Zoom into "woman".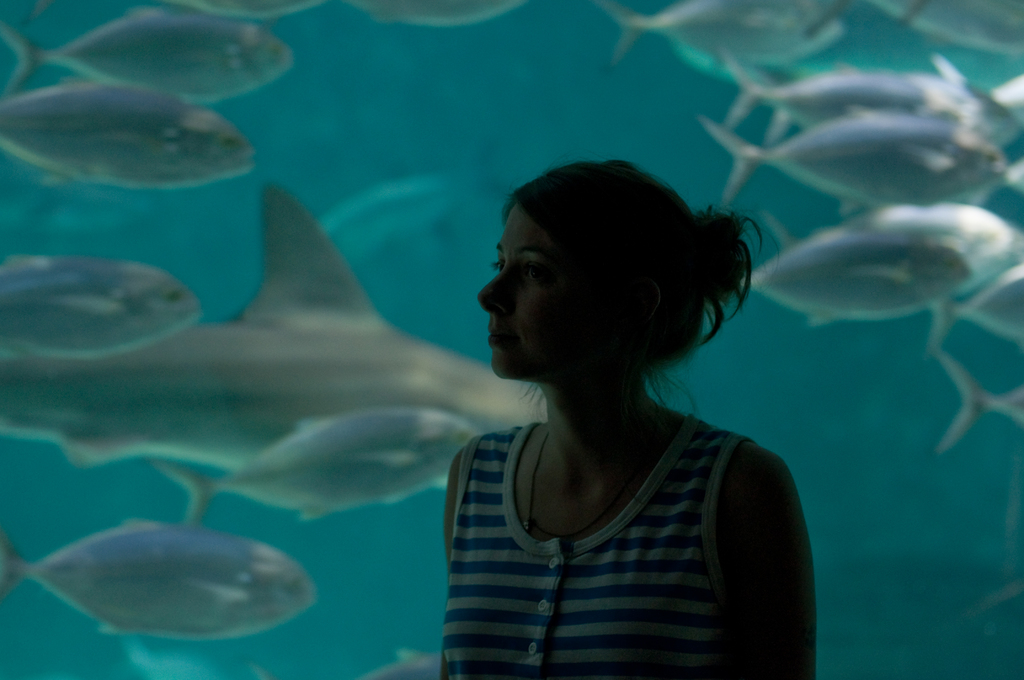
Zoom target: <box>399,131,836,667</box>.
